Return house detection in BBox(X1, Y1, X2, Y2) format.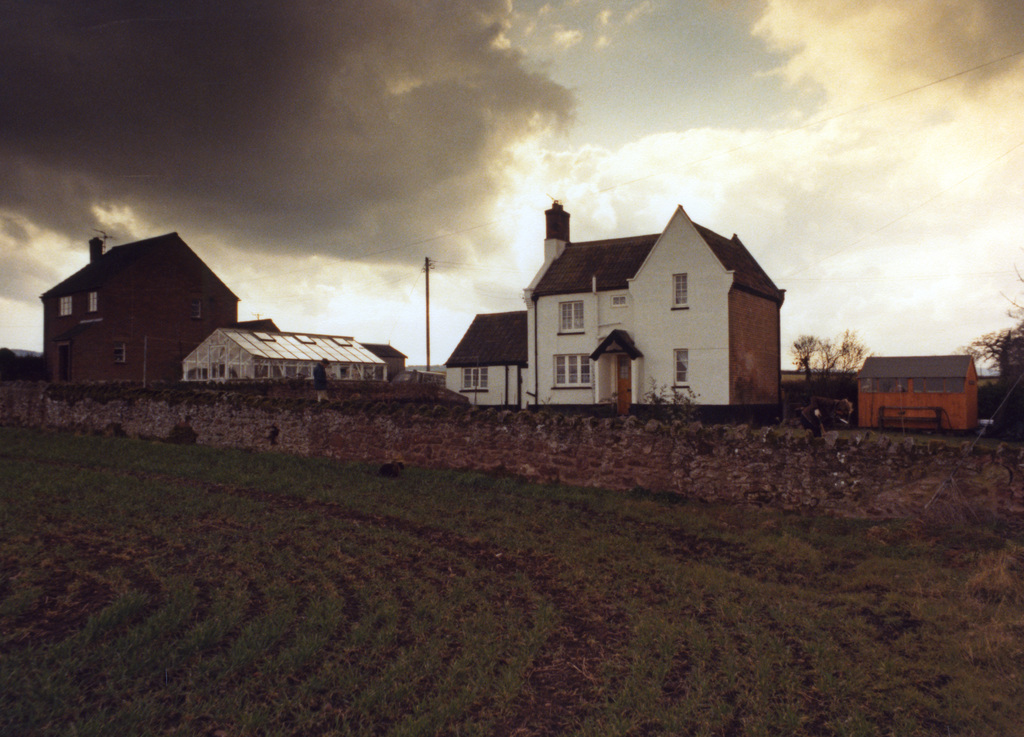
BBox(856, 353, 977, 436).
